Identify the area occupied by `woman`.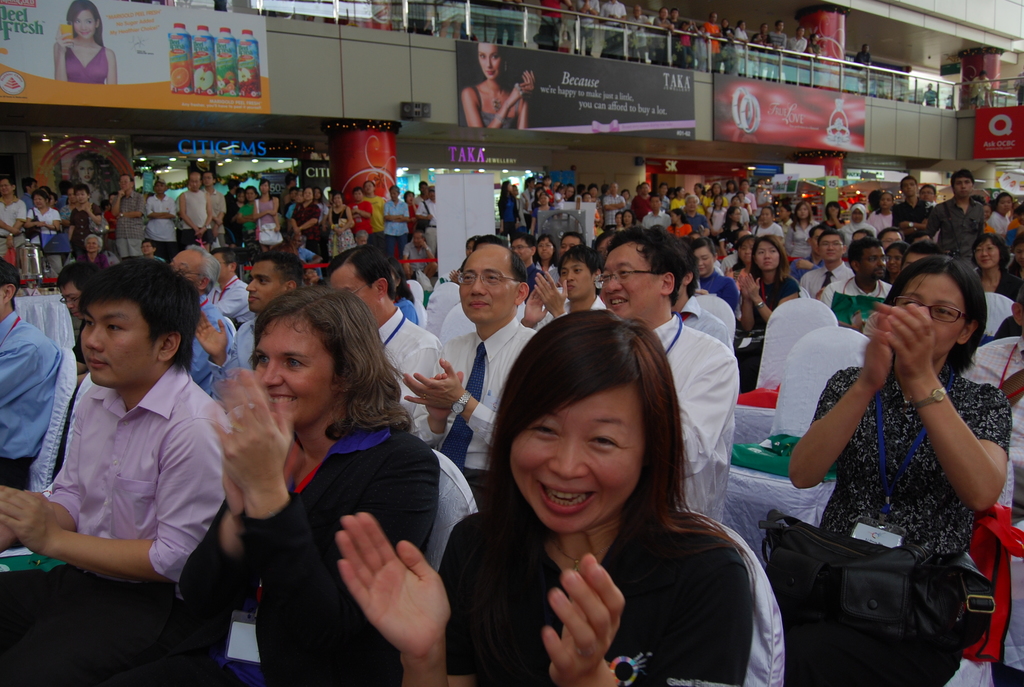
Area: (left=622, top=210, right=636, bottom=228).
